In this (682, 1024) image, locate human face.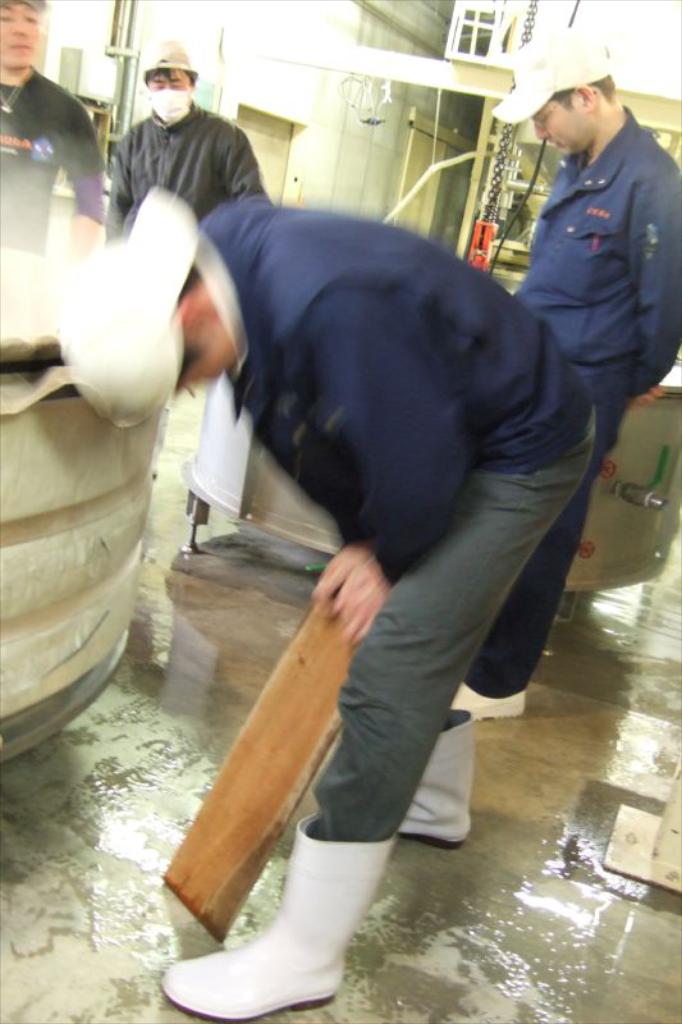
Bounding box: {"left": 180, "top": 316, "right": 243, "bottom": 383}.
